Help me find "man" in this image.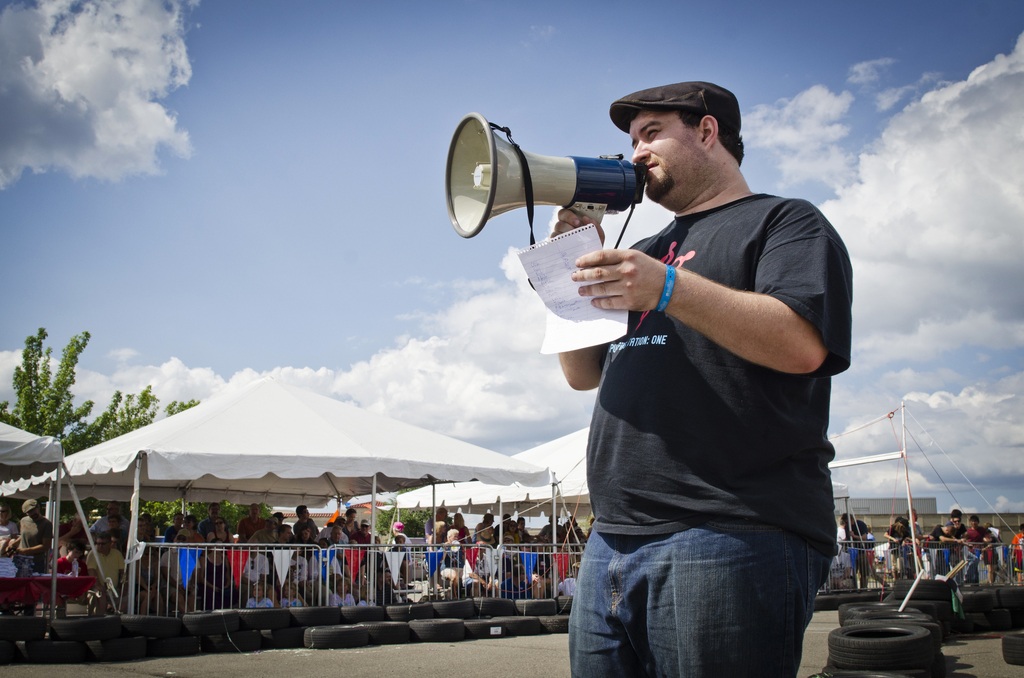
Found it: bbox=[93, 535, 124, 594].
